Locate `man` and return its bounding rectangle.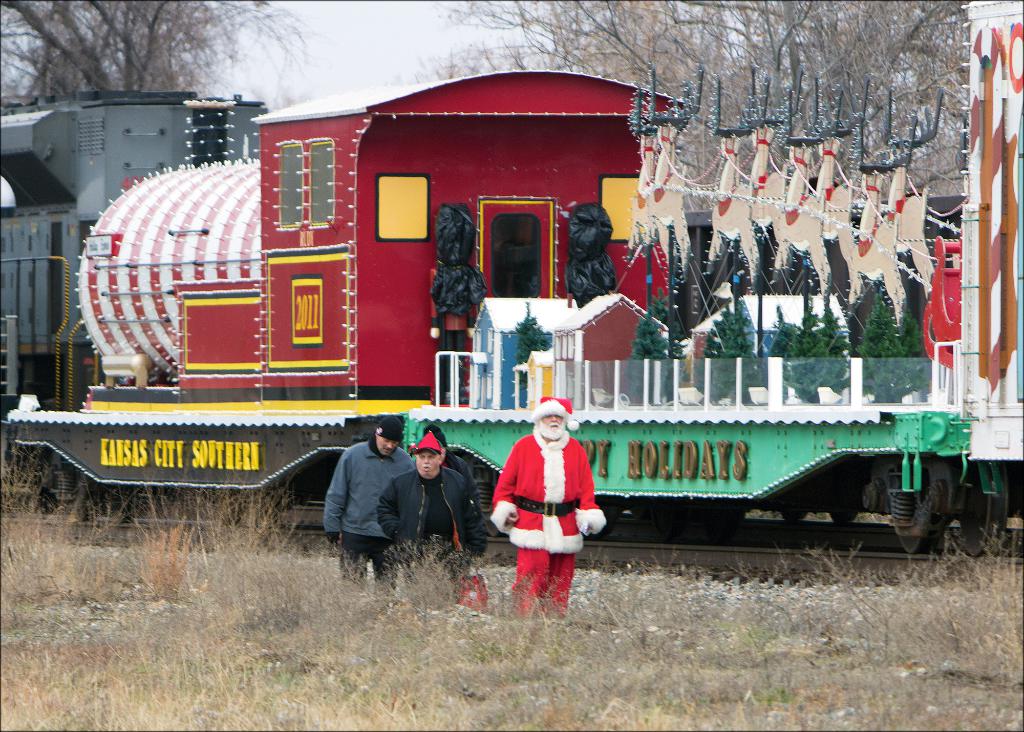
<region>439, 434, 481, 514</region>.
